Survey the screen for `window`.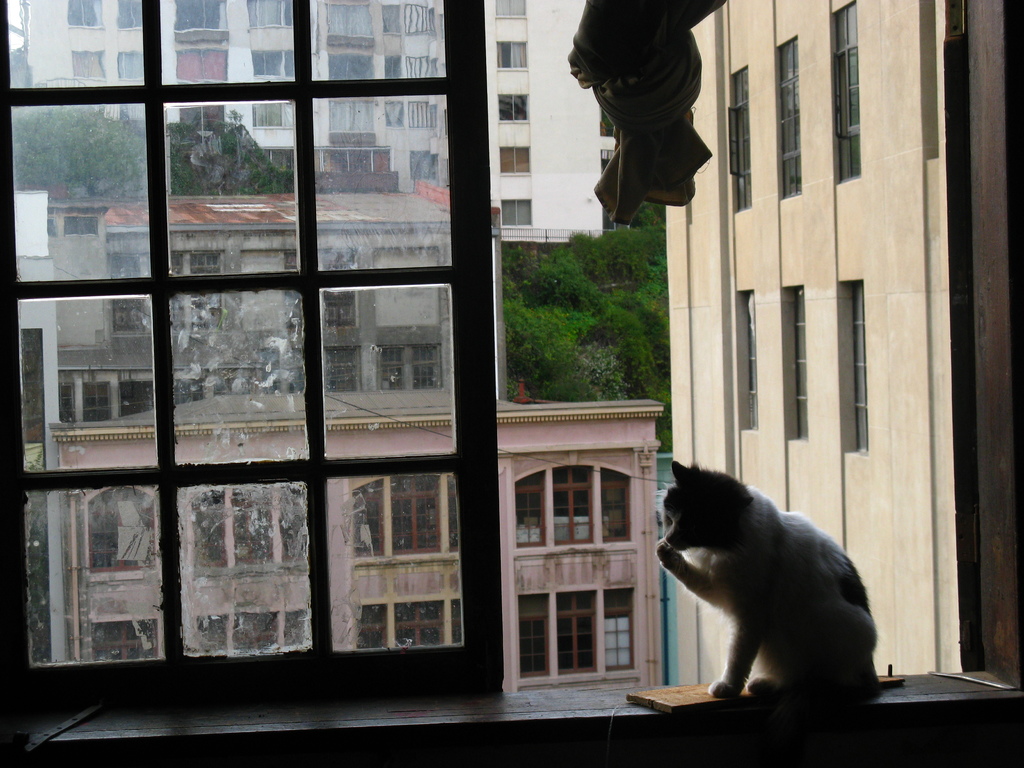
Survey found: 246, 0, 287, 27.
